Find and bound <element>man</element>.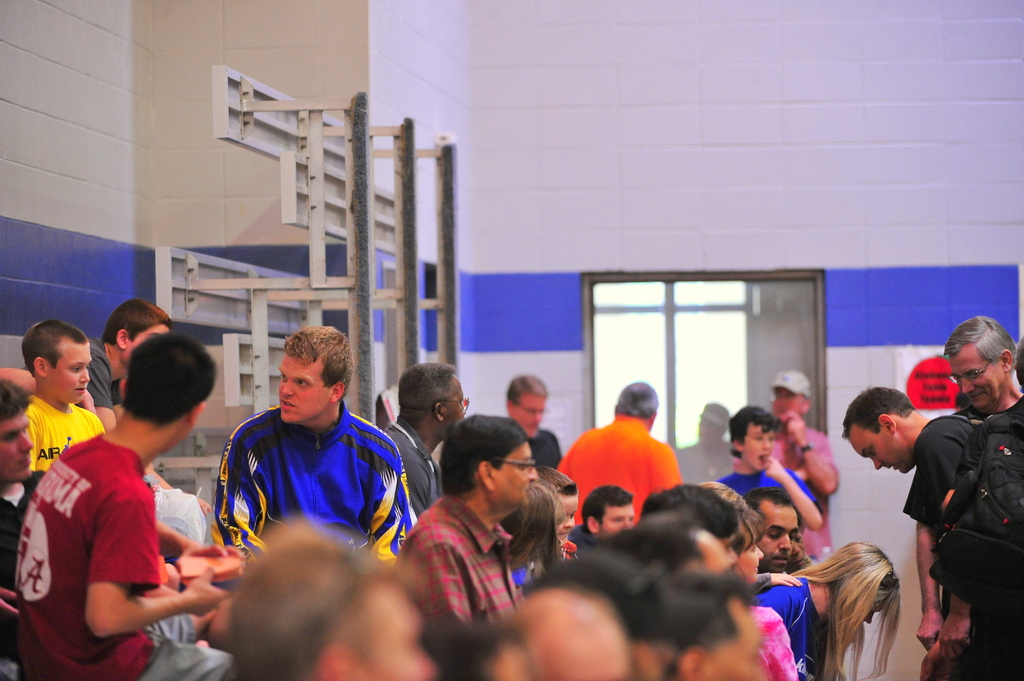
Bound: <bbox>748, 489, 803, 602</bbox>.
